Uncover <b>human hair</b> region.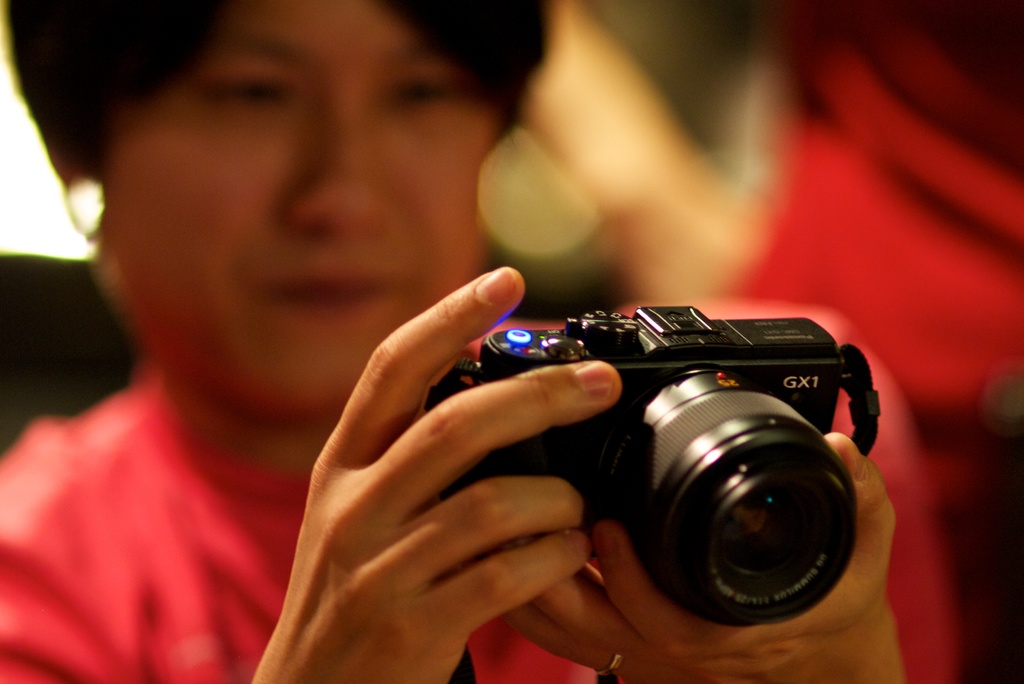
Uncovered: [left=0, top=0, right=553, bottom=179].
